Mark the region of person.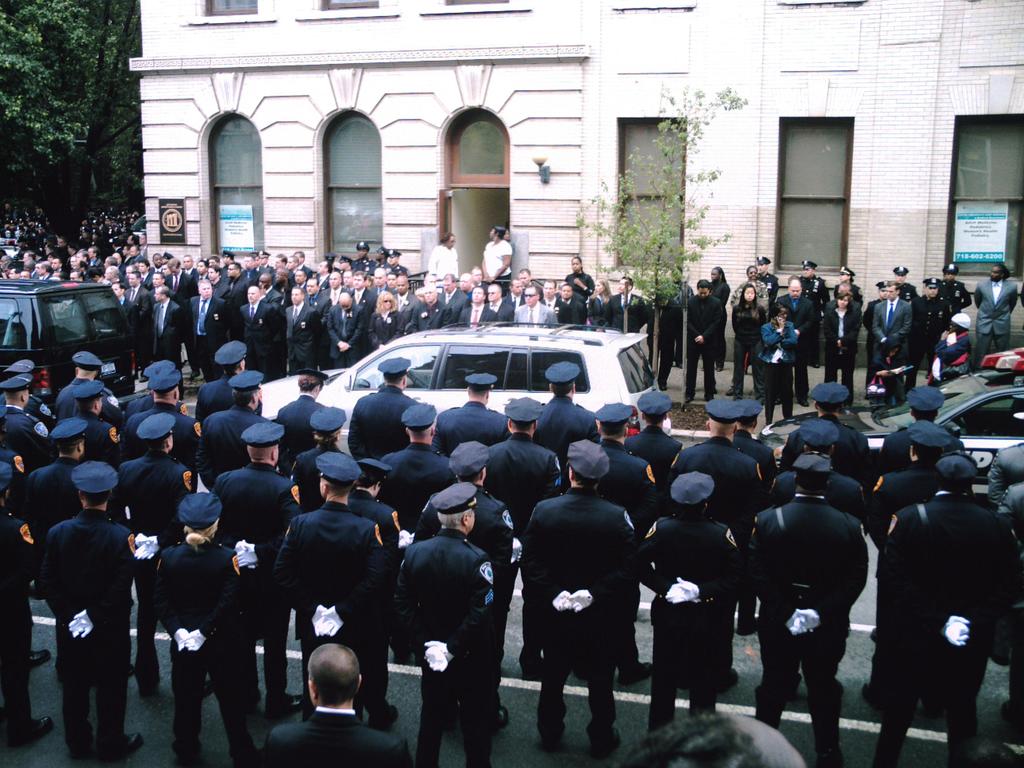
Region: [left=525, top=460, right=638, bottom=744].
